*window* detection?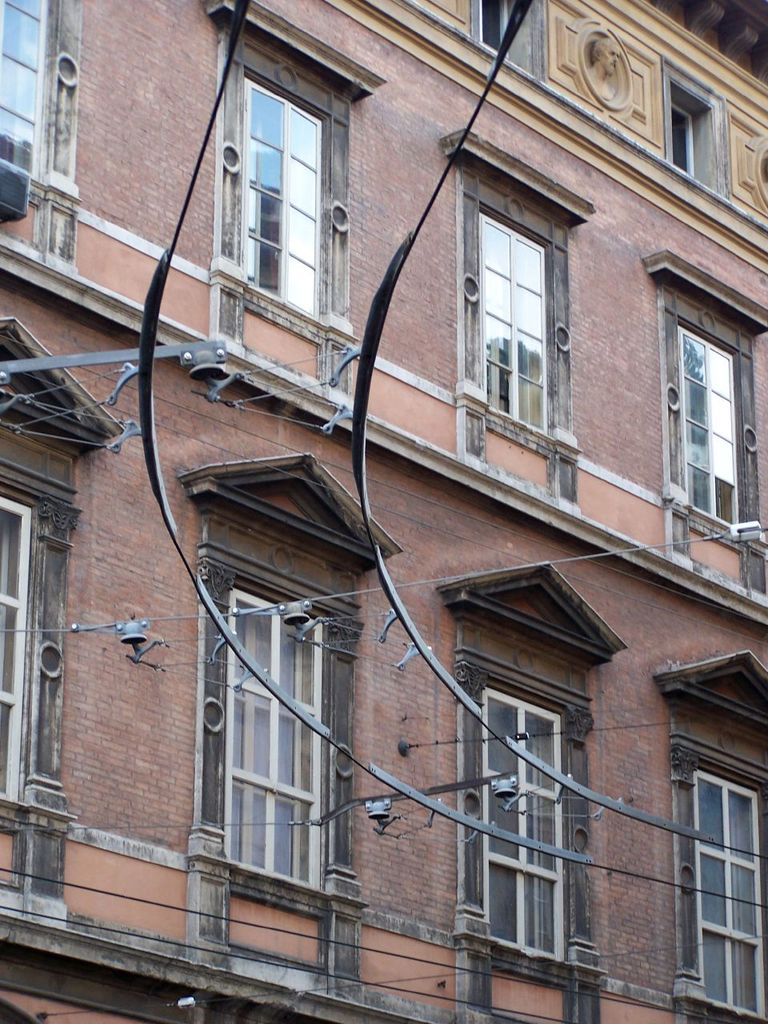
x1=431 y1=557 x2=630 y2=973
